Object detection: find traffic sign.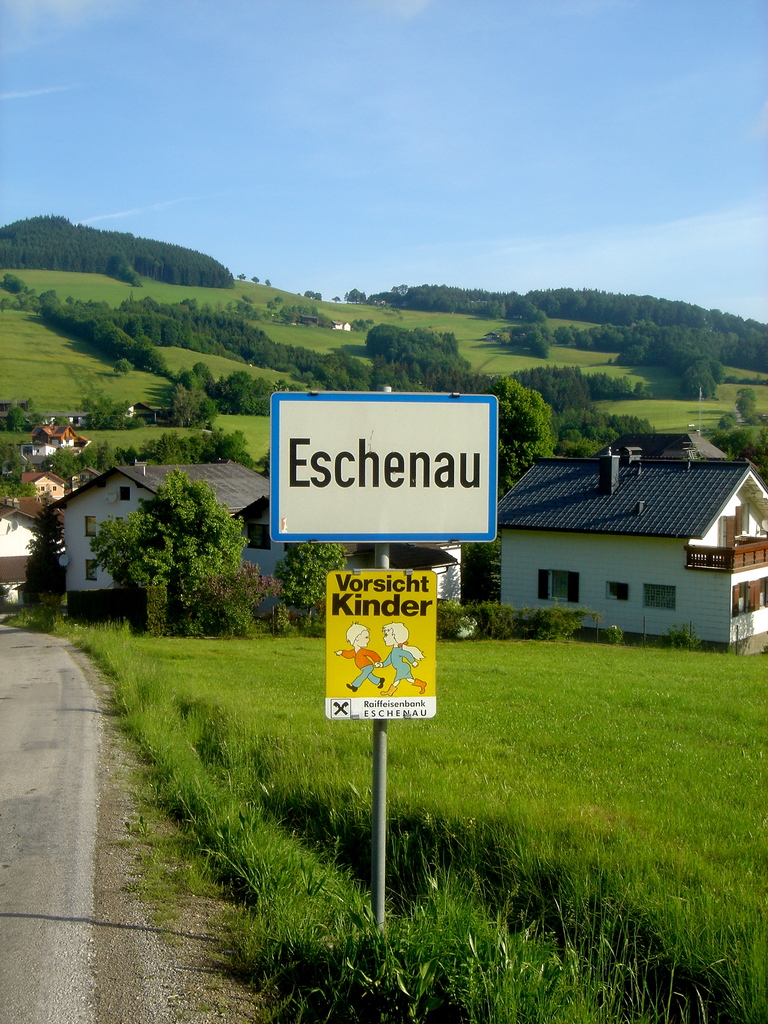
(x1=269, y1=389, x2=500, y2=543).
